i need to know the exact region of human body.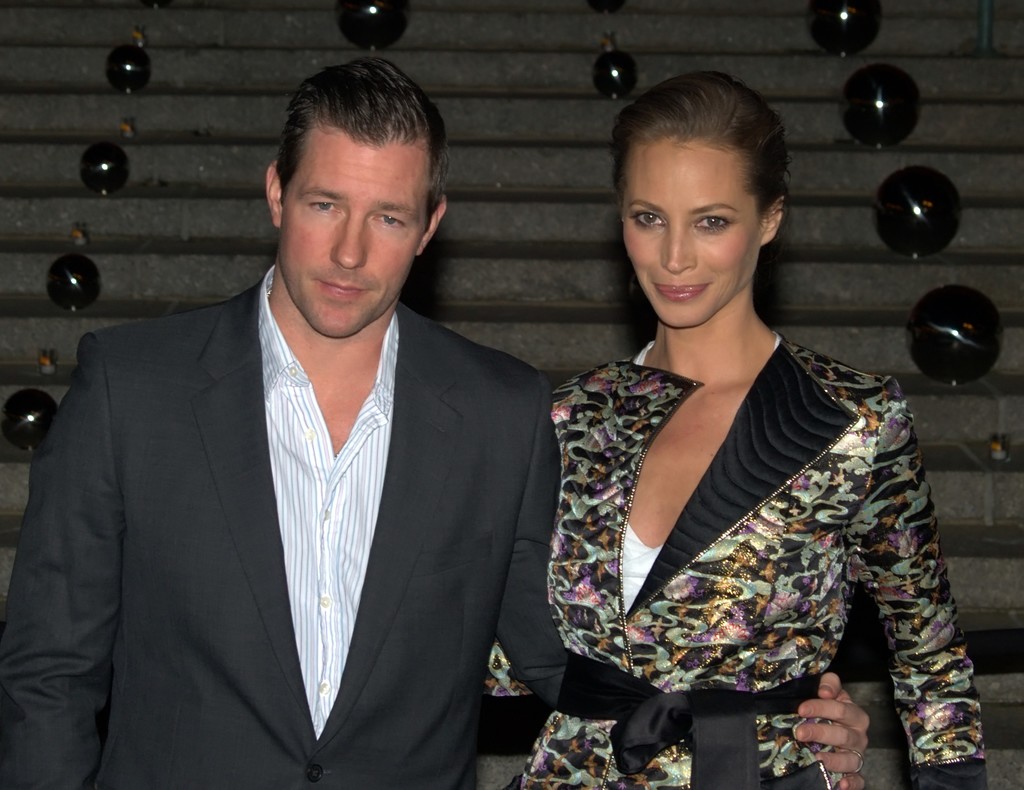
Region: box=[0, 260, 863, 789].
